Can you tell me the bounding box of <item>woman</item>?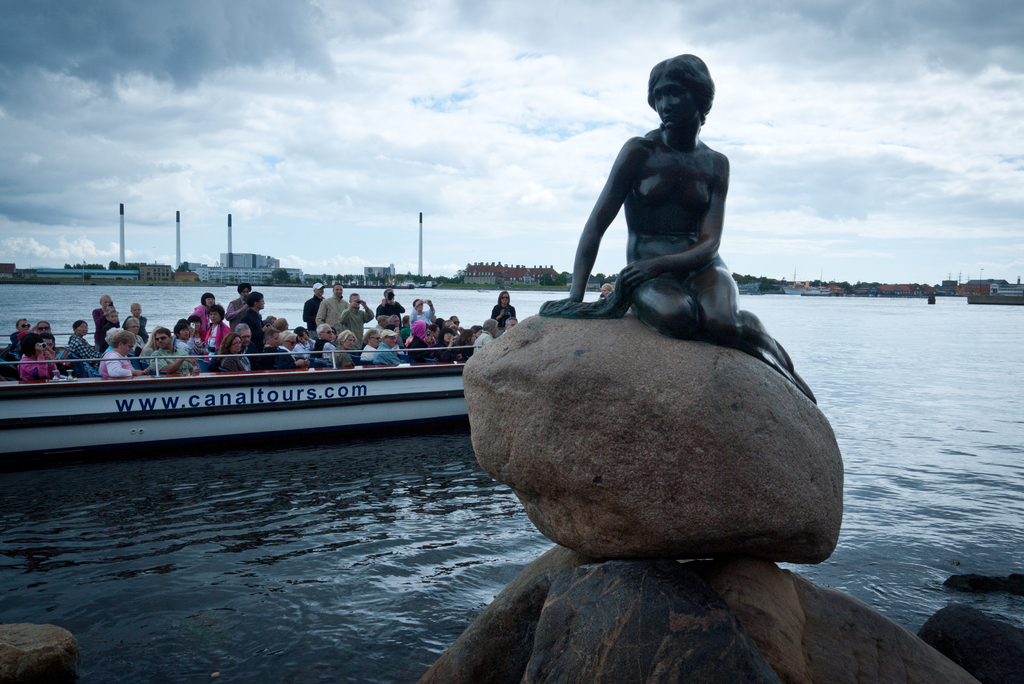
19, 333, 61, 382.
